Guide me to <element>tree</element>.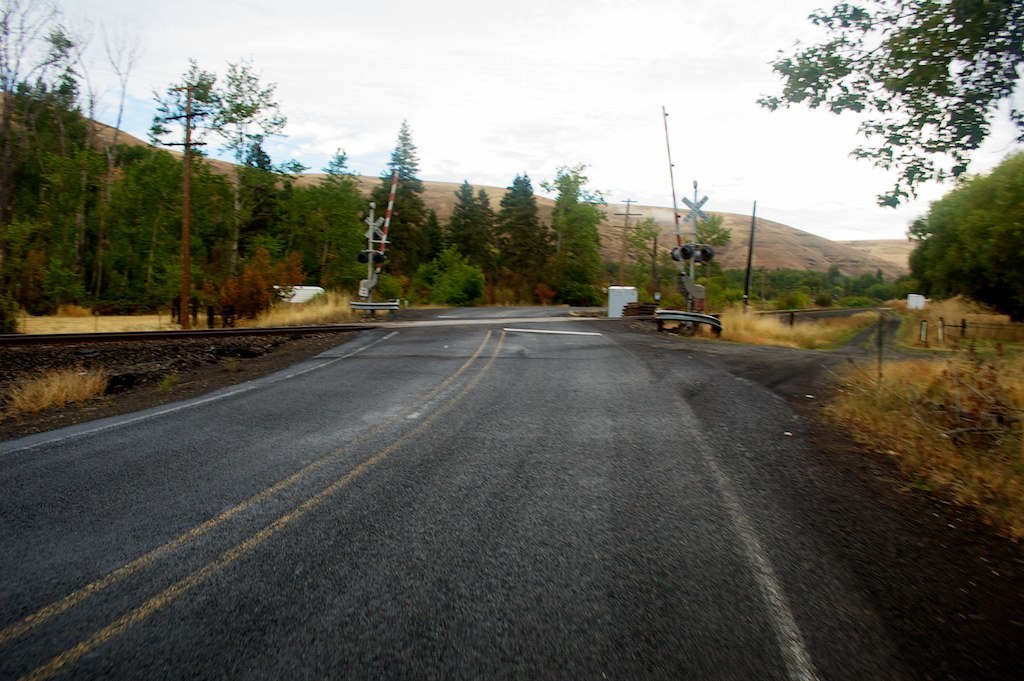
Guidance: rect(624, 217, 663, 290).
